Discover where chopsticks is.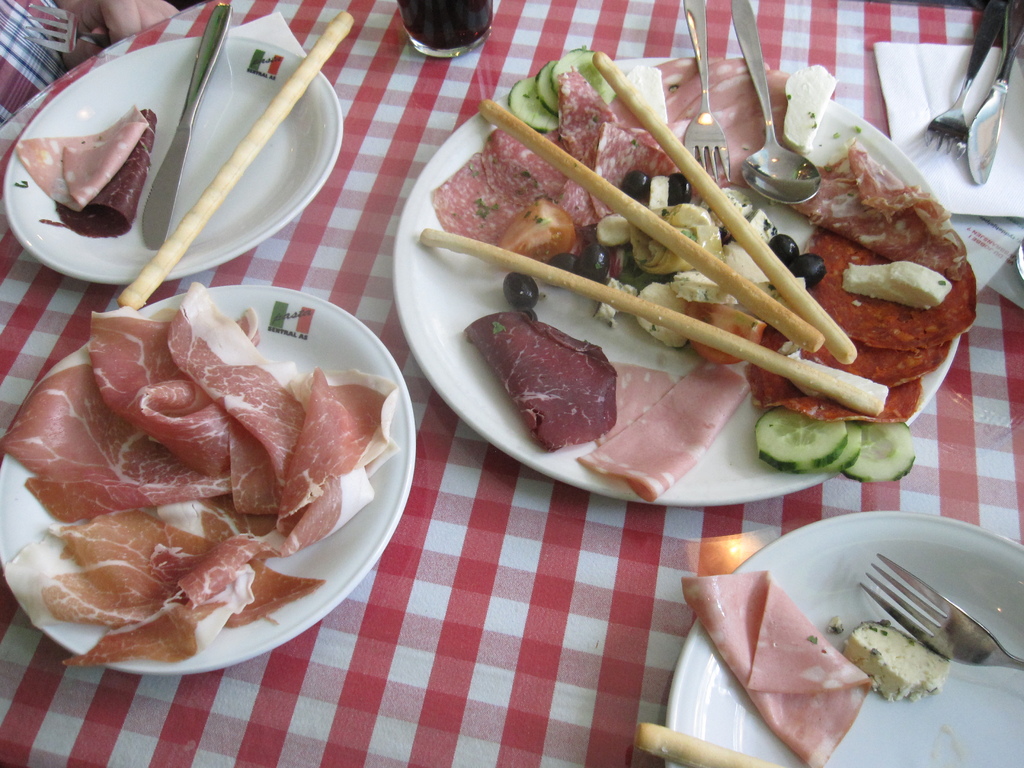
Discovered at locate(419, 228, 890, 415).
